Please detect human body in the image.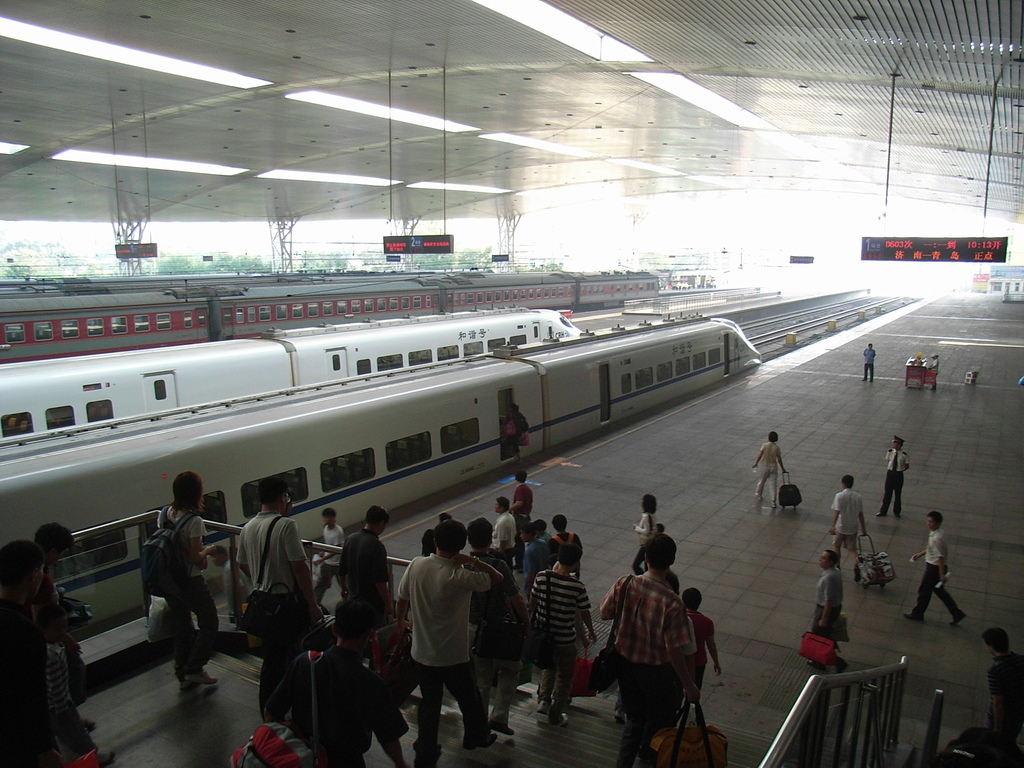
<bbox>876, 434, 908, 517</bbox>.
